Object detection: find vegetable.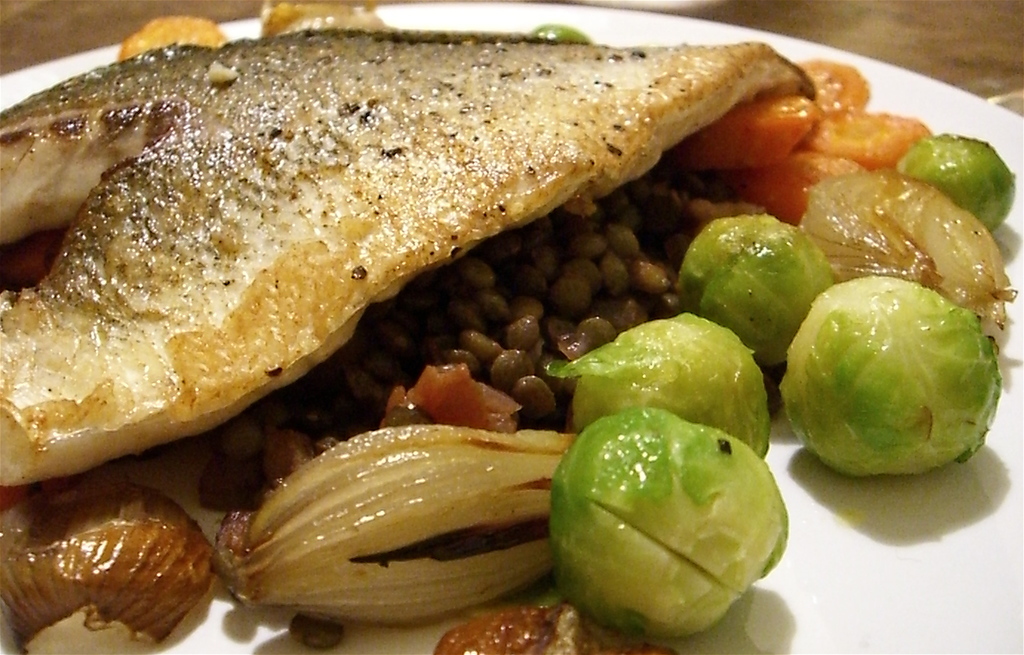
region(545, 311, 769, 460).
